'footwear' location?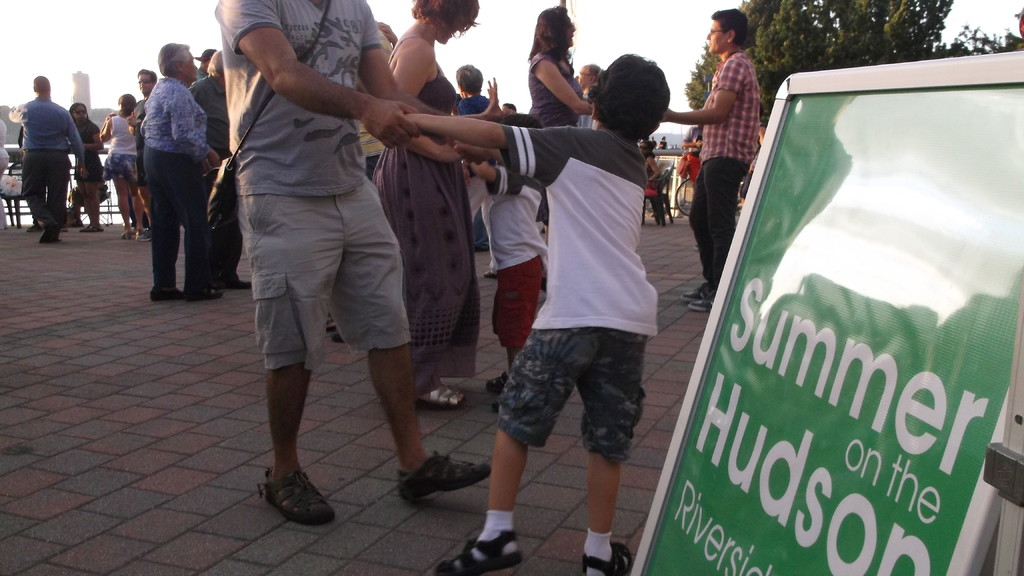
398:451:493:500
